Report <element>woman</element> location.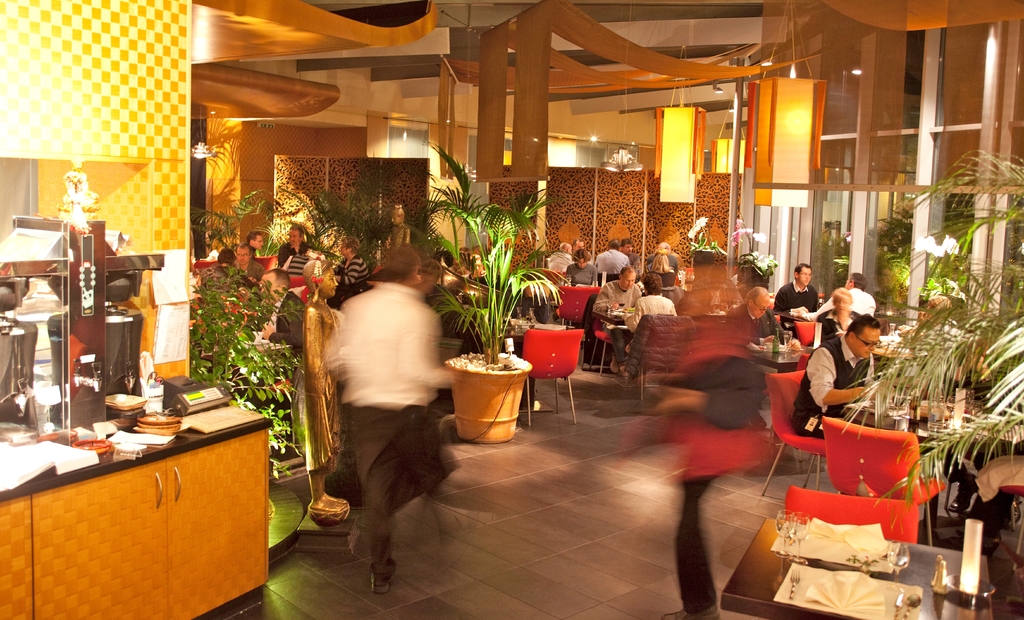
Report: select_region(563, 247, 595, 288).
